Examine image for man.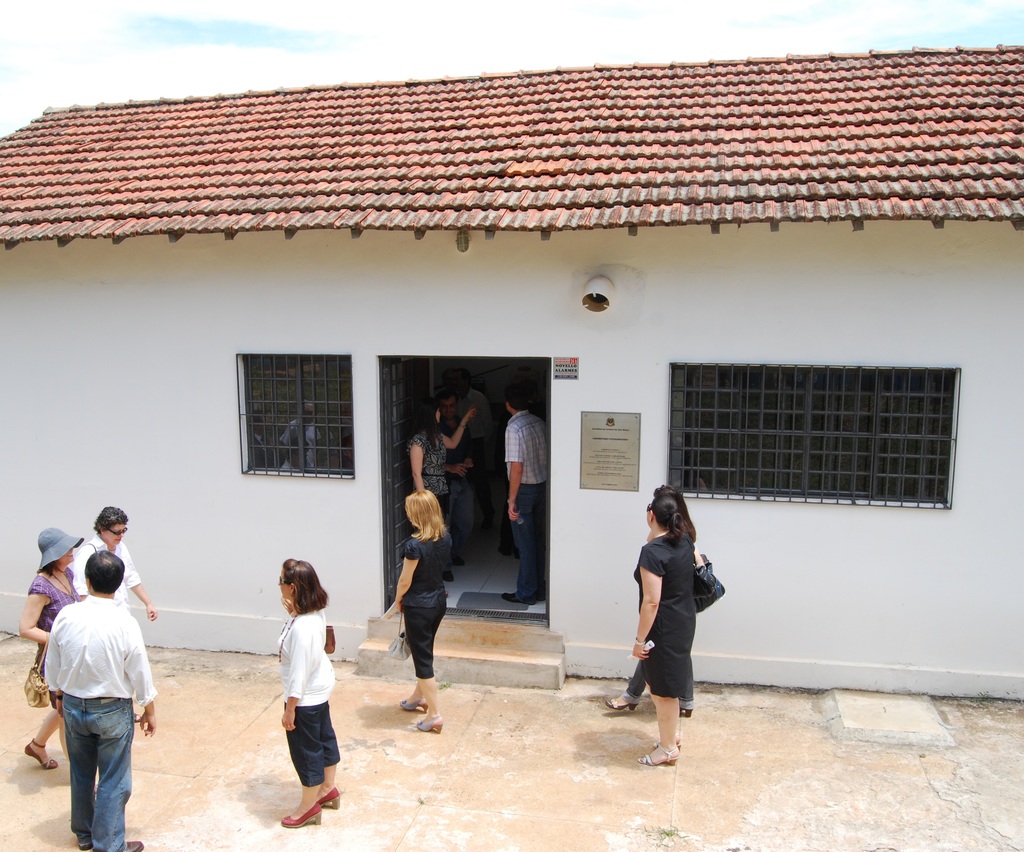
Examination result: (x1=44, y1=551, x2=154, y2=851).
